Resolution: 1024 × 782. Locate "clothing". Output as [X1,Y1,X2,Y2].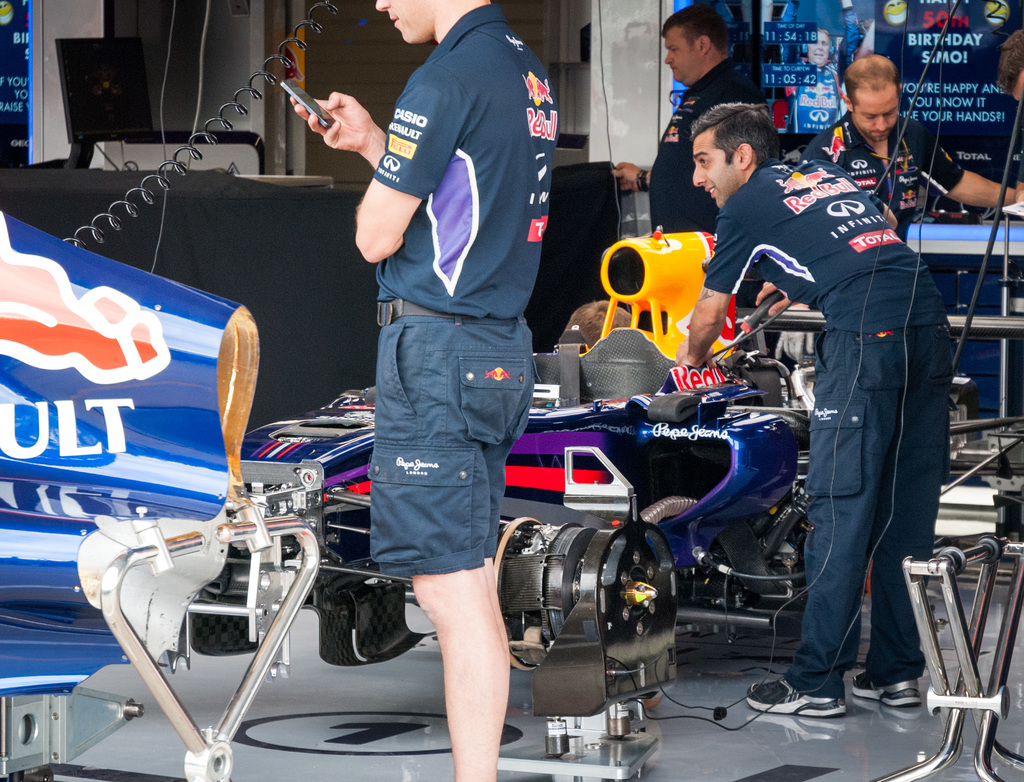
[644,55,770,240].
